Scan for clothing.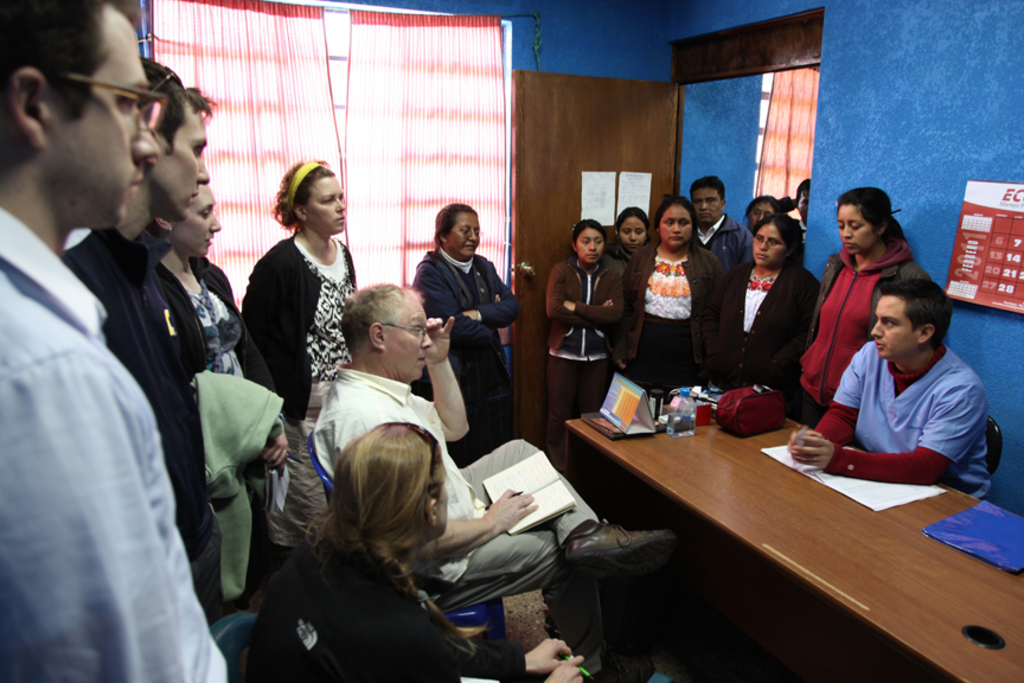
Scan result: (left=628, top=238, right=727, bottom=383).
